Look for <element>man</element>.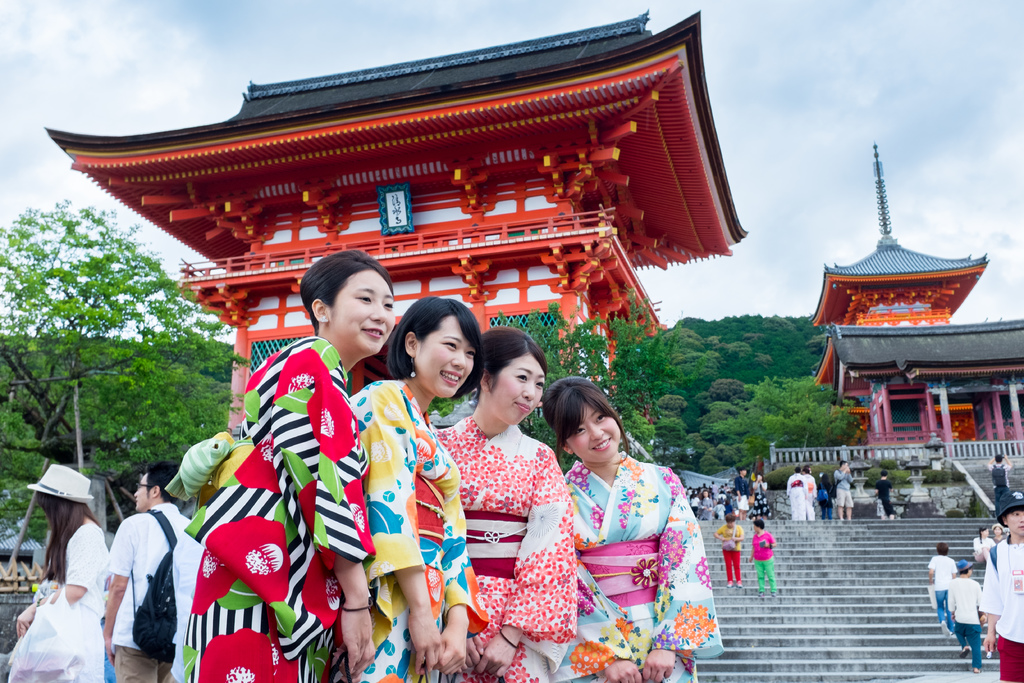
Found: {"left": 976, "top": 490, "right": 1023, "bottom": 682}.
